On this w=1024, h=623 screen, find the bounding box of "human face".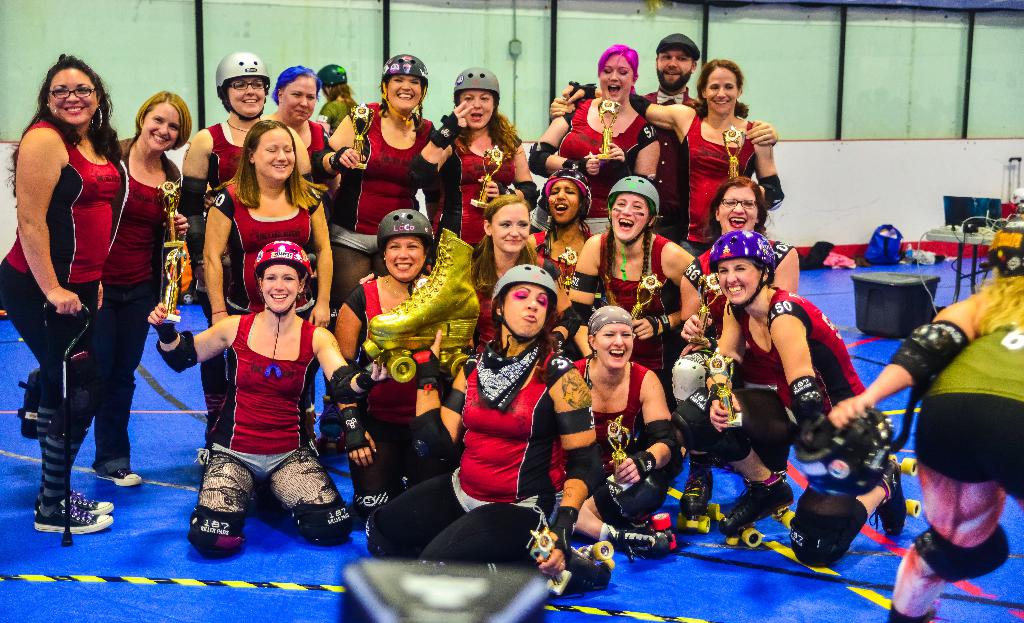
Bounding box: detection(263, 263, 300, 313).
